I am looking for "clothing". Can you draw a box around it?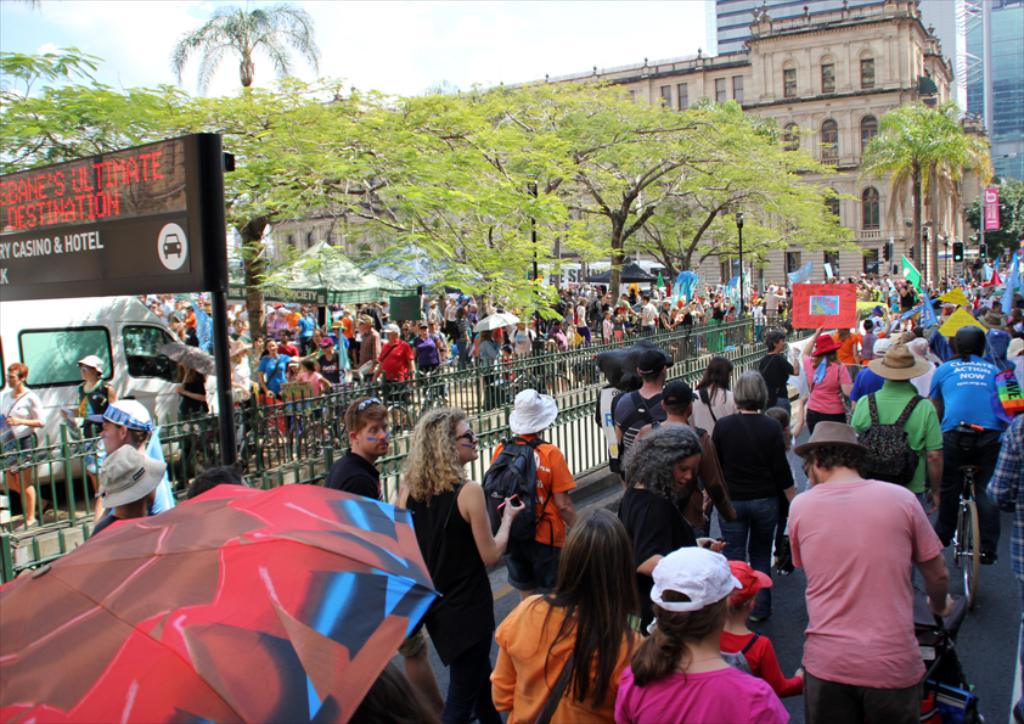
Sure, the bounding box is 1002/348/1023/584.
